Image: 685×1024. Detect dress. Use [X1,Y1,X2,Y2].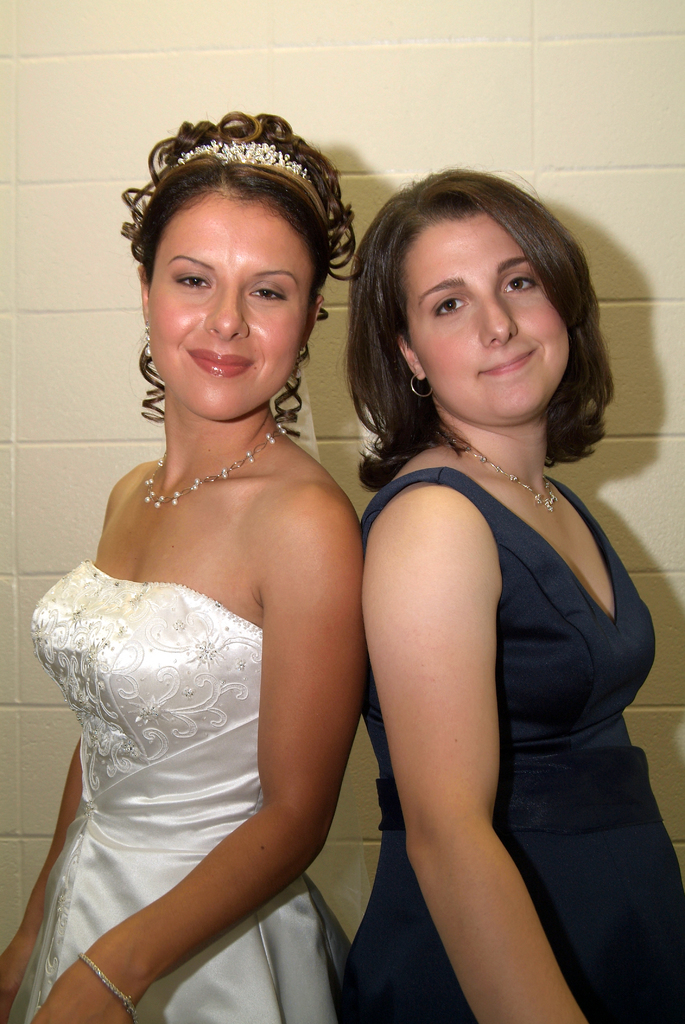
[348,467,684,1023].
